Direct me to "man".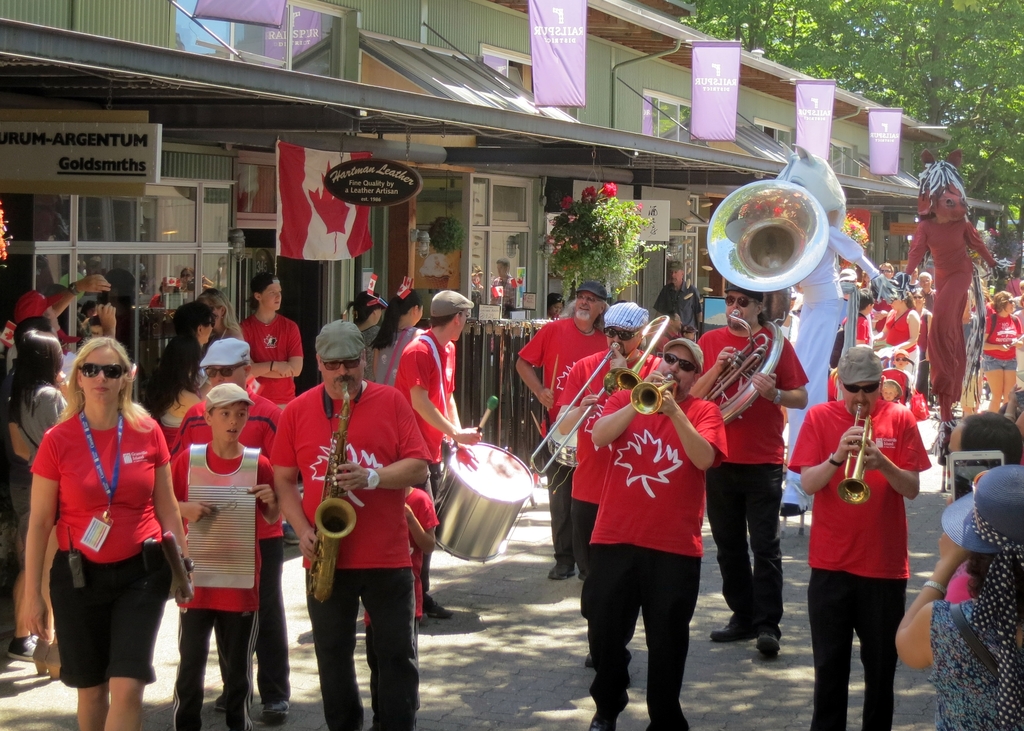
Direction: [945, 411, 1023, 605].
